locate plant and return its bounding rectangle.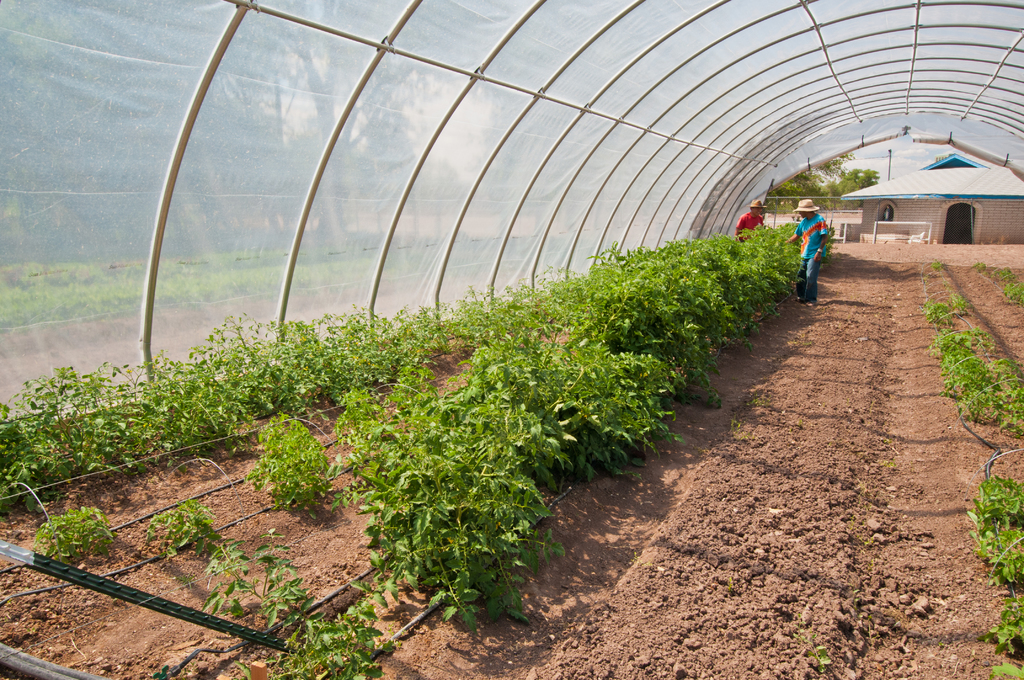
pyautogui.locateOnScreen(536, 319, 717, 467).
